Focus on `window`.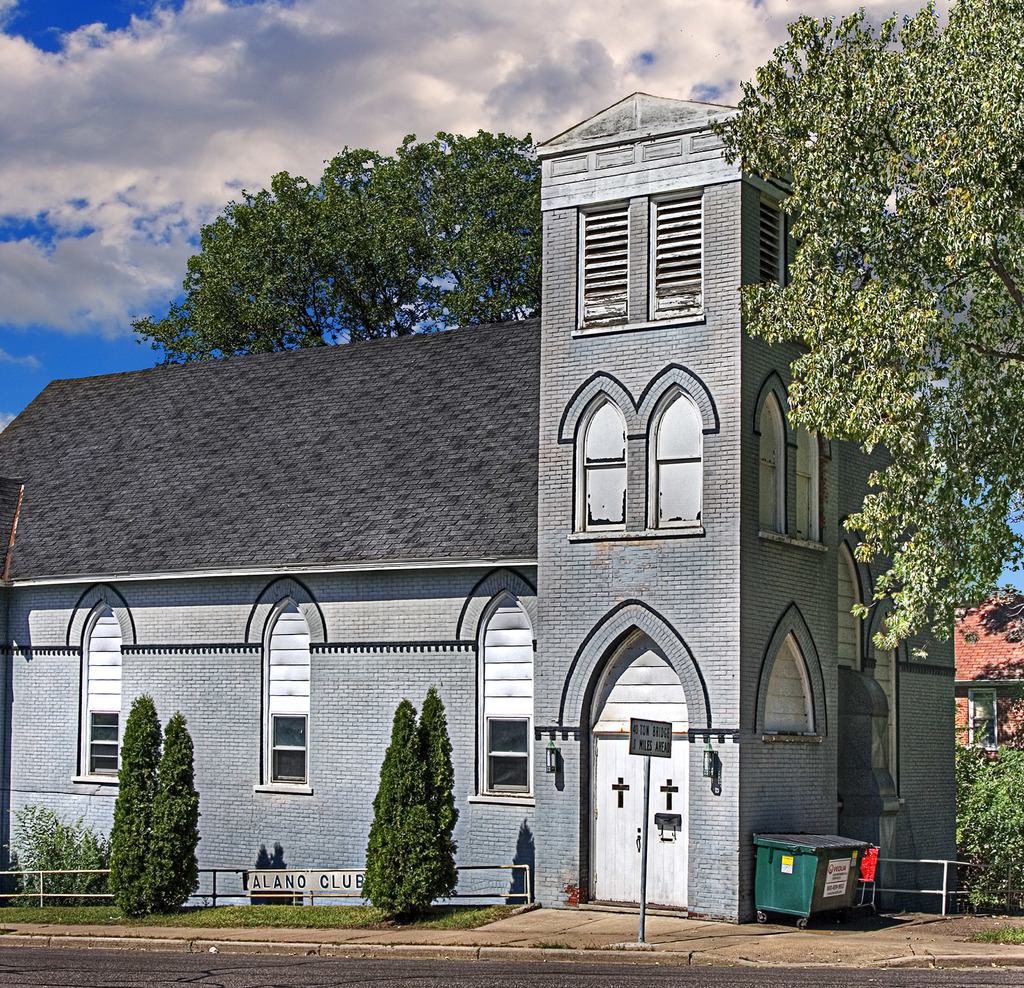
Focused at select_region(649, 394, 701, 525).
